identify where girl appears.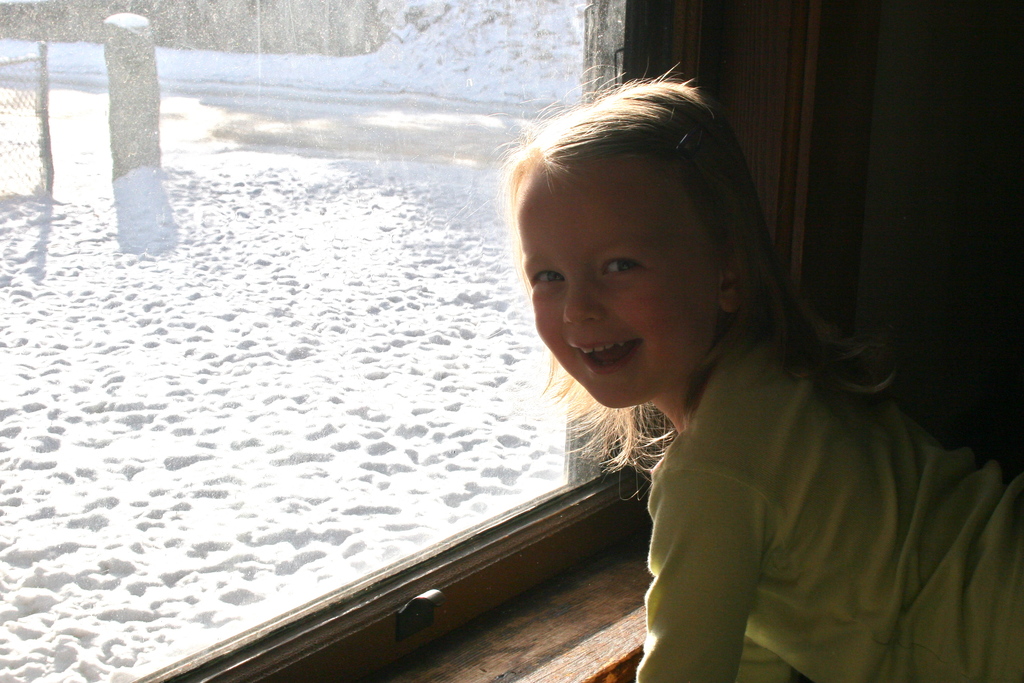
Appears at [428,64,1023,682].
